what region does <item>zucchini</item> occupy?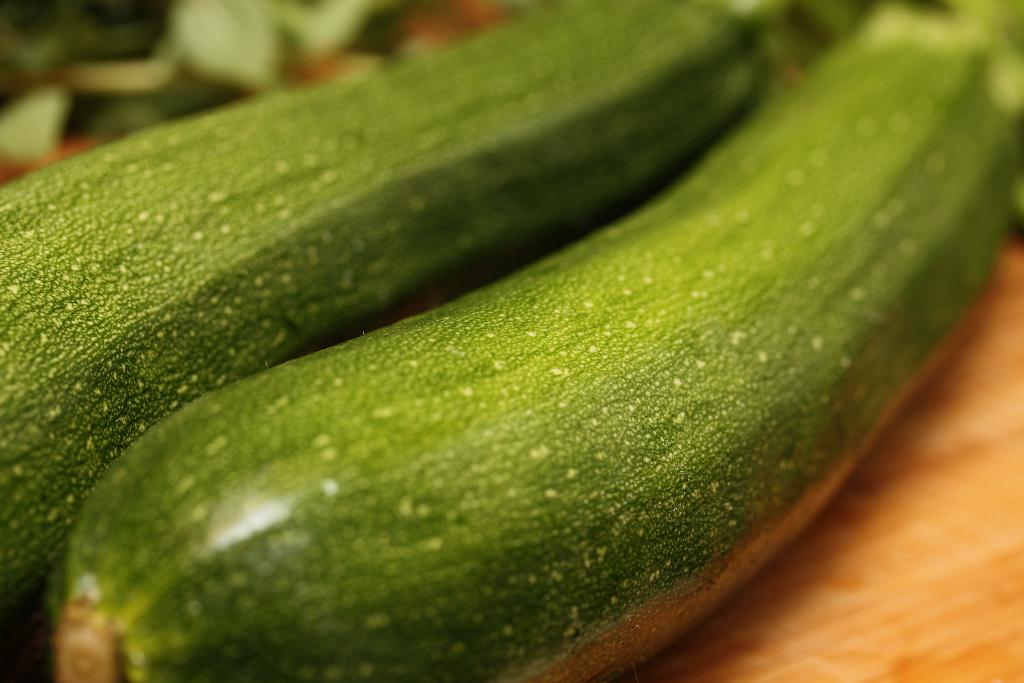
locate(0, 0, 789, 625).
